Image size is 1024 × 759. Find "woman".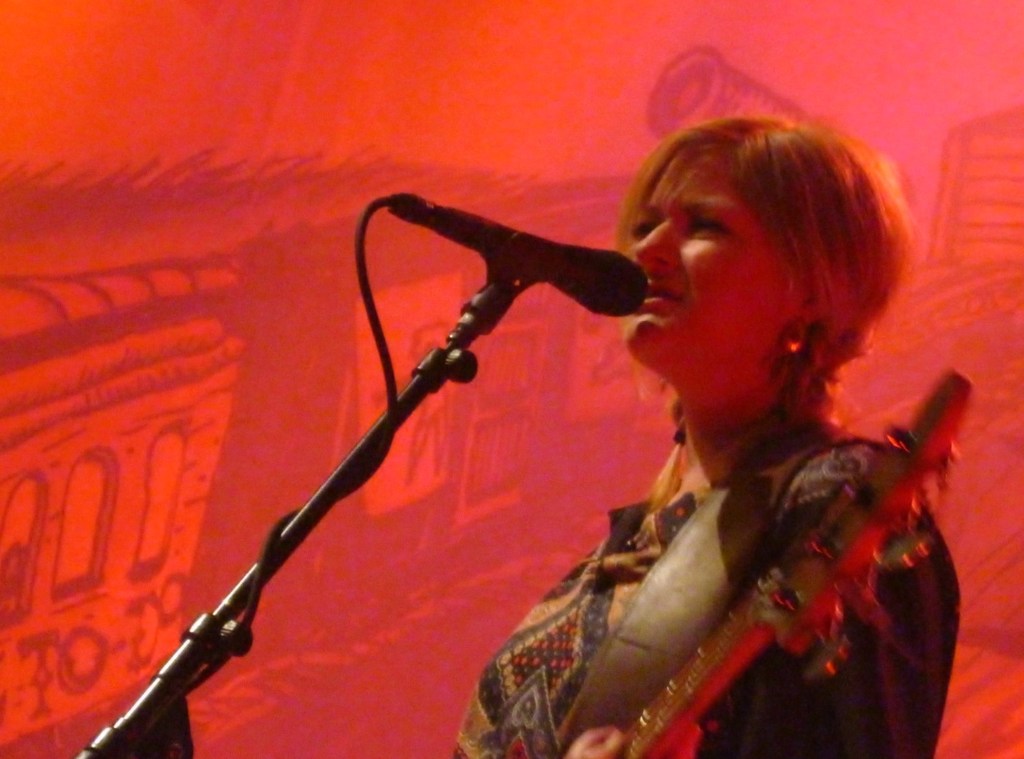
[443,110,962,758].
